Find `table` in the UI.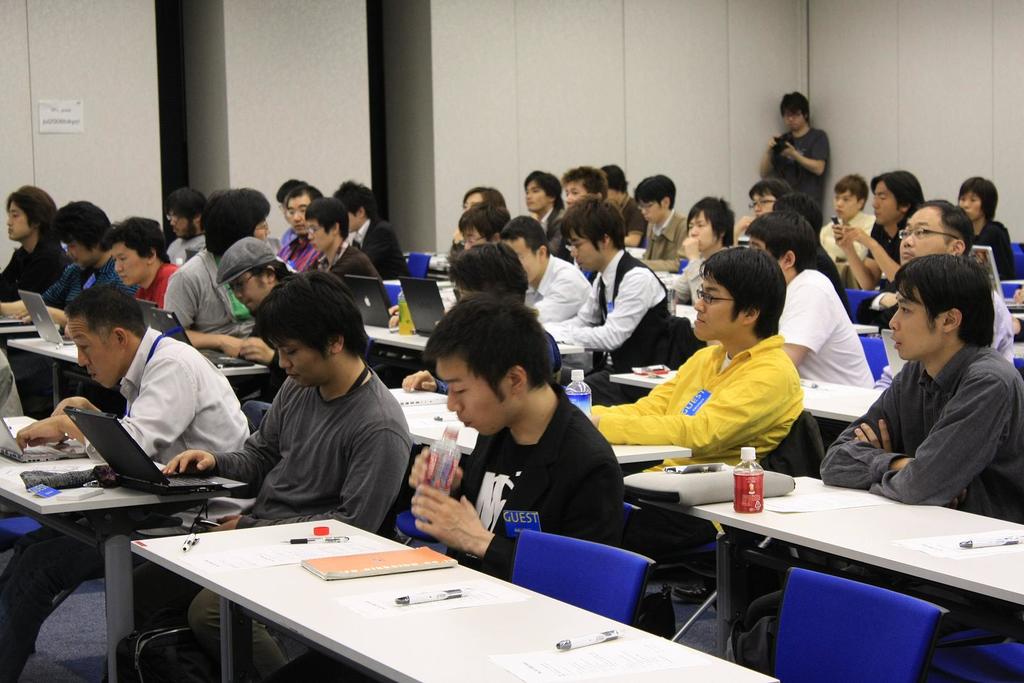
UI element at [x1=8, y1=336, x2=273, y2=417].
